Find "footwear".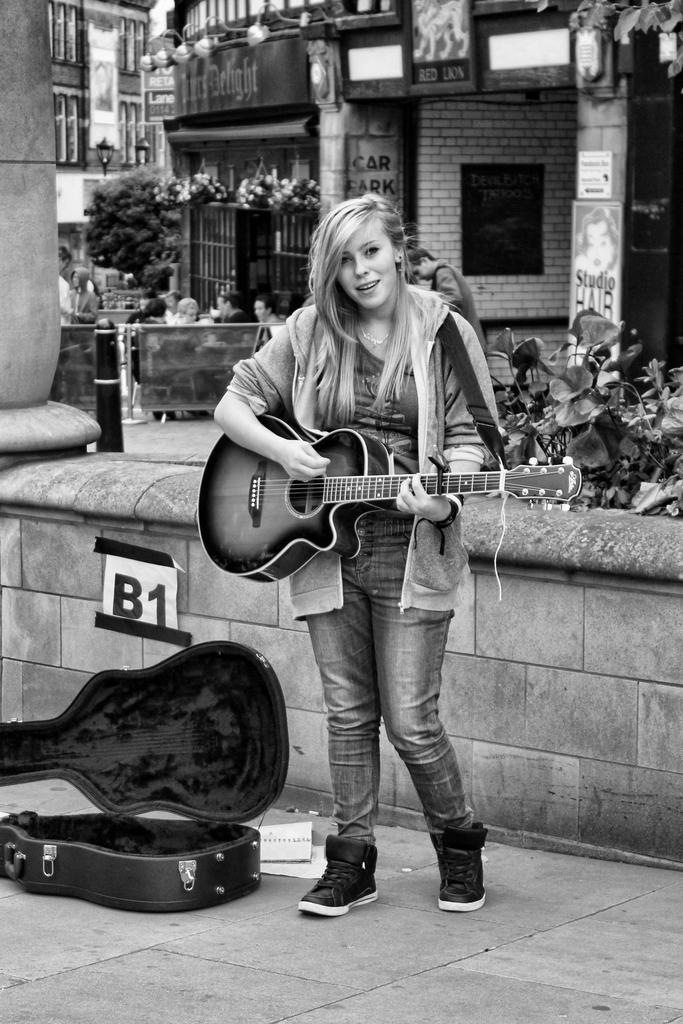
box(434, 829, 493, 919).
